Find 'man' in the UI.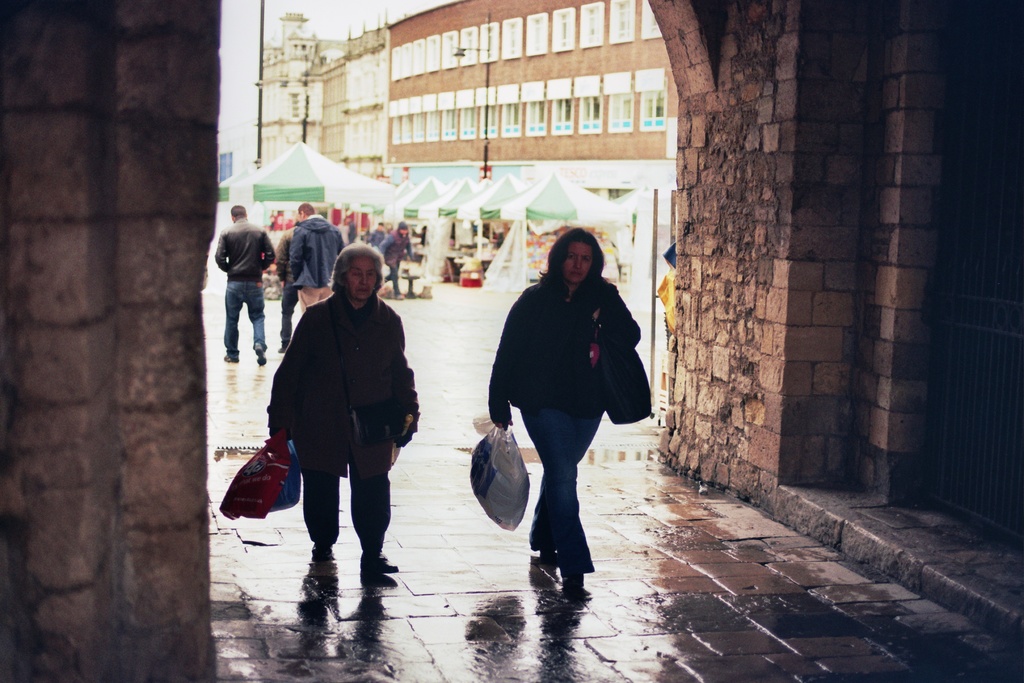
UI element at bbox(289, 201, 348, 309).
